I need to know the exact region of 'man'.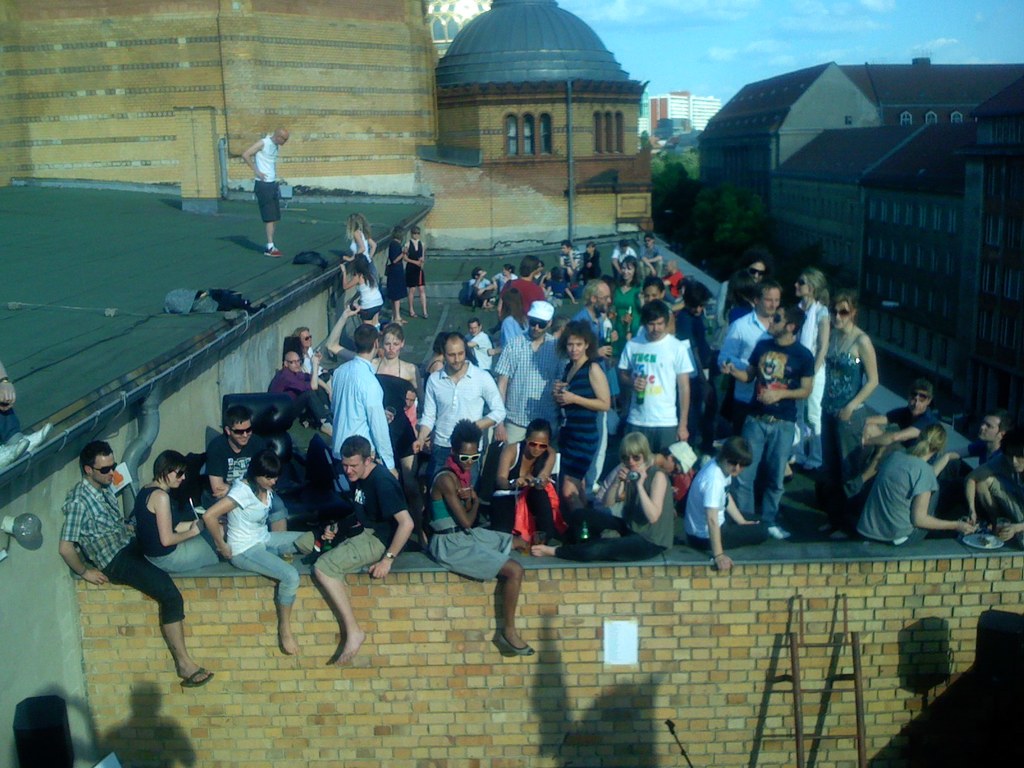
Region: pyautogui.locateOnScreen(681, 437, 774, 569).
